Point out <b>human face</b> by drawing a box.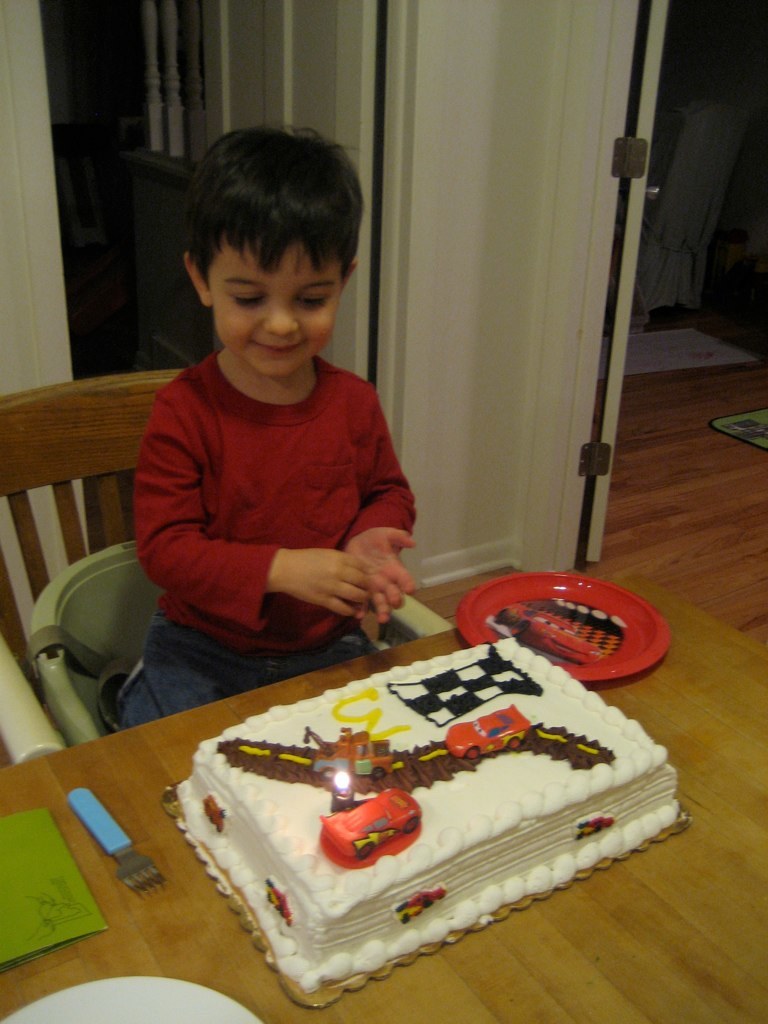
(211, 244, 339, 377).
